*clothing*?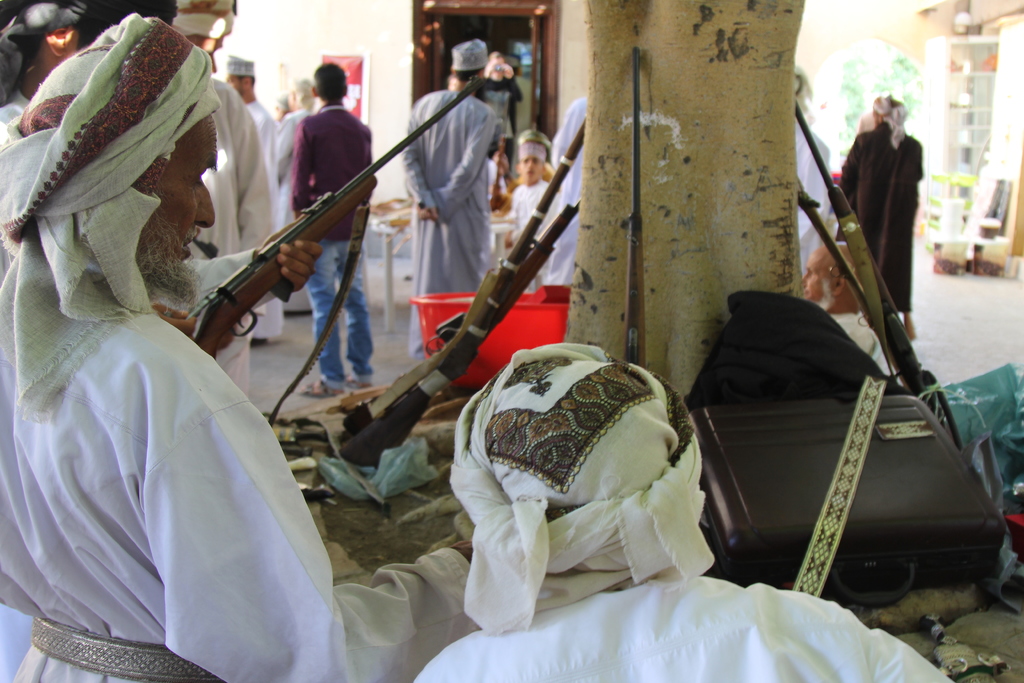
detection(425, 575, 952, 682)
